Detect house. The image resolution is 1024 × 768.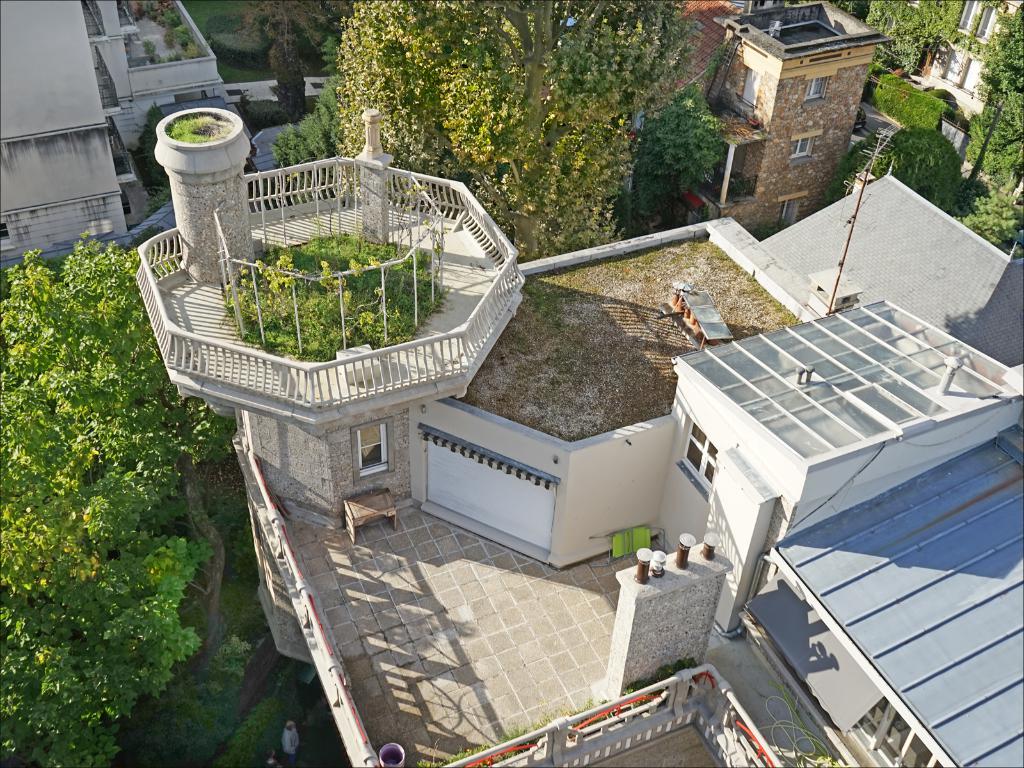
left=0, top=0, right=255, bottom=338.
